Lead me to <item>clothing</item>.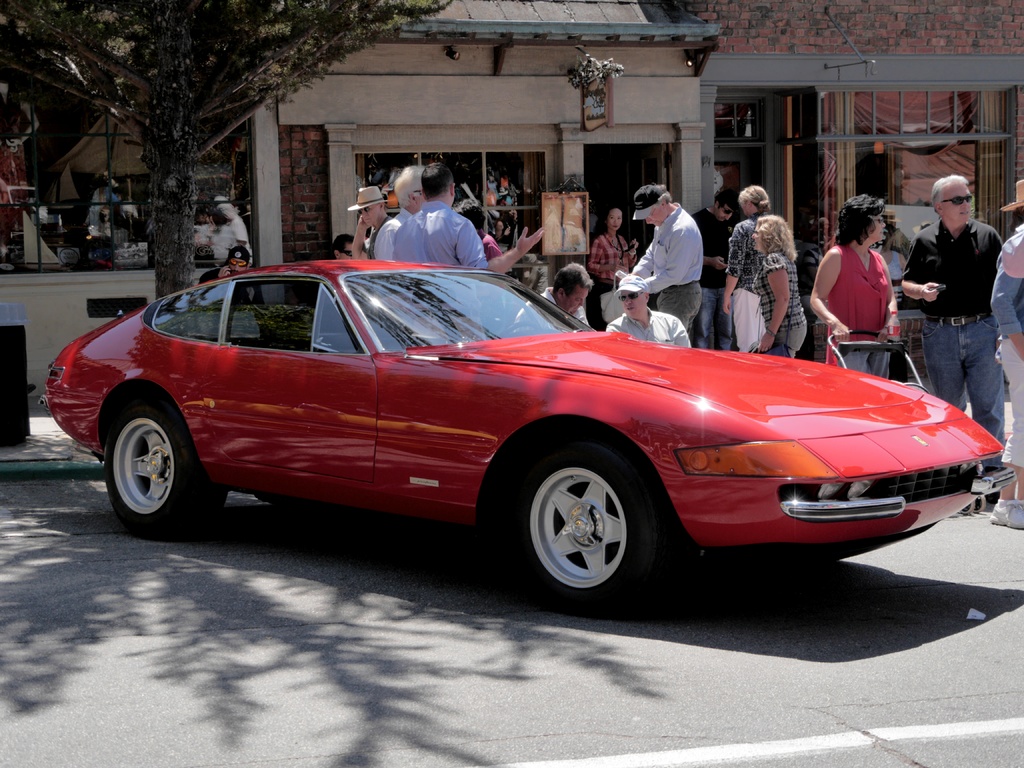
Lead to locate(588, 229, 637, 271).
